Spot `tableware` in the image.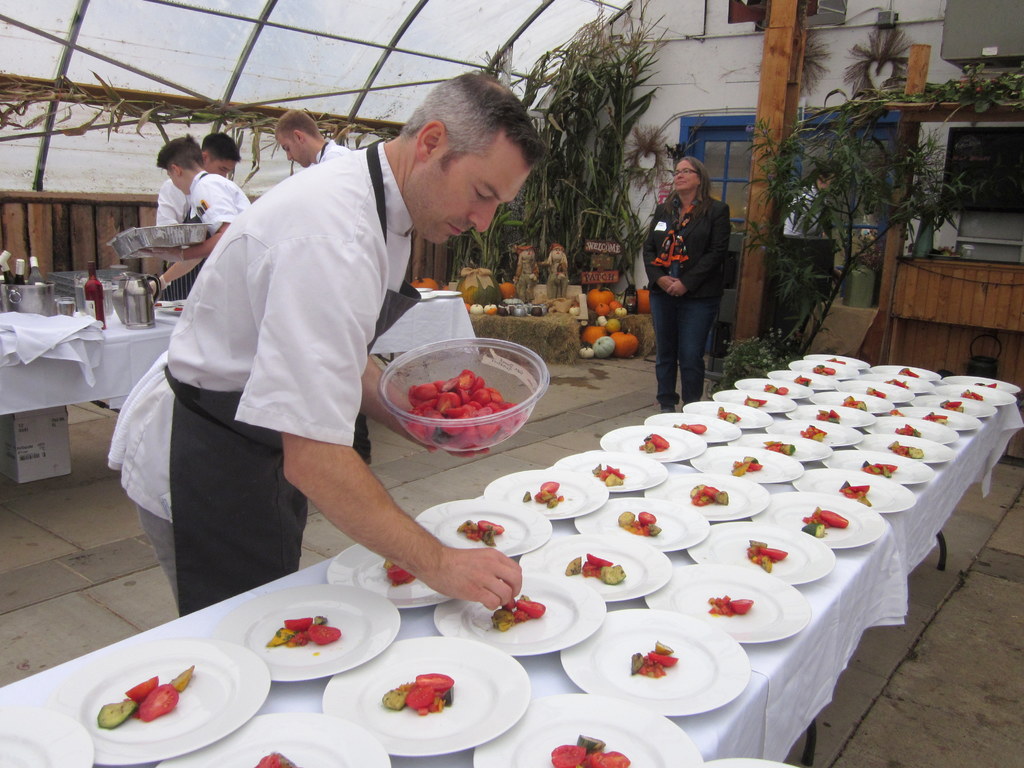
`tableware` found at [714,388,797,414].
